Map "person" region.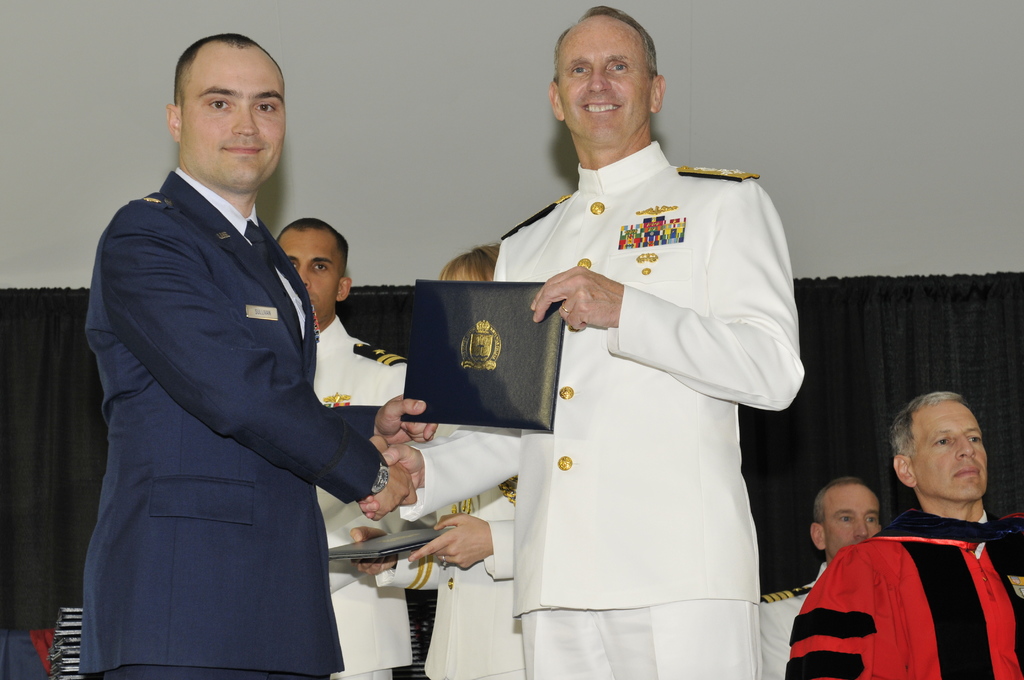
Mapped to 278,220,414,679.
